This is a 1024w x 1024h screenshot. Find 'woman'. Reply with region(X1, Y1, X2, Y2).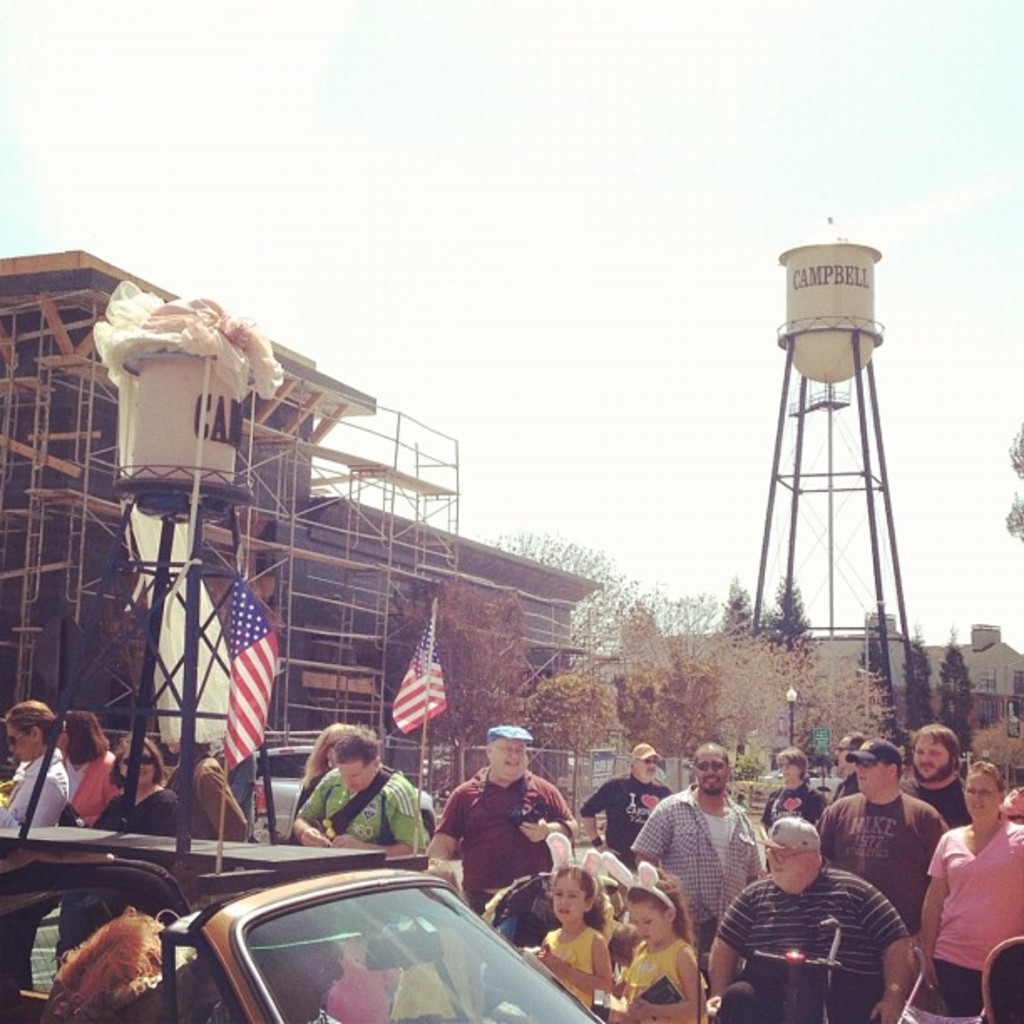
region(0, 689, 79, 989).
